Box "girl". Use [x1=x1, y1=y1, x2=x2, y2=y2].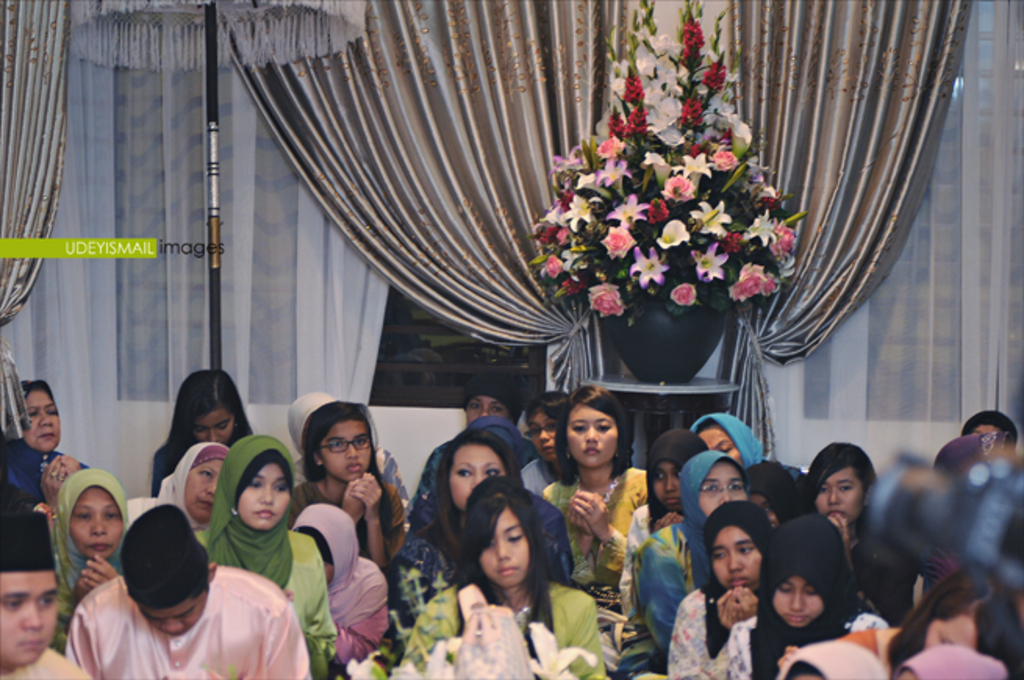
[x1=668, y1=499, x2=779, y2=678].
